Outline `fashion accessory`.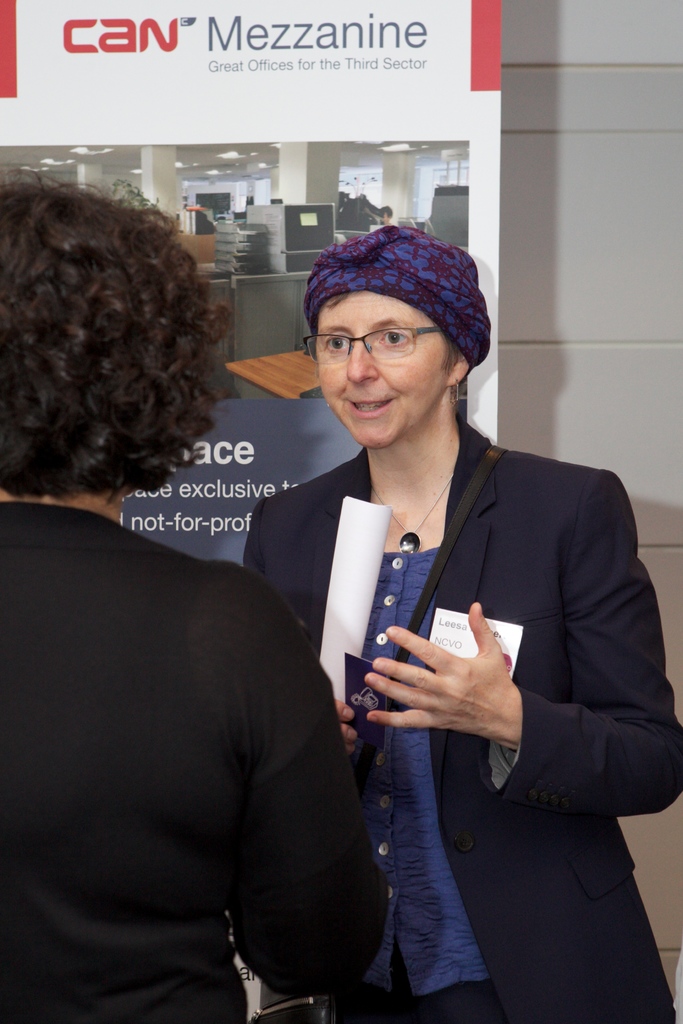
Outline: {"x1": 453, "y1": 376, "x2": 462, "y2": 405}.
